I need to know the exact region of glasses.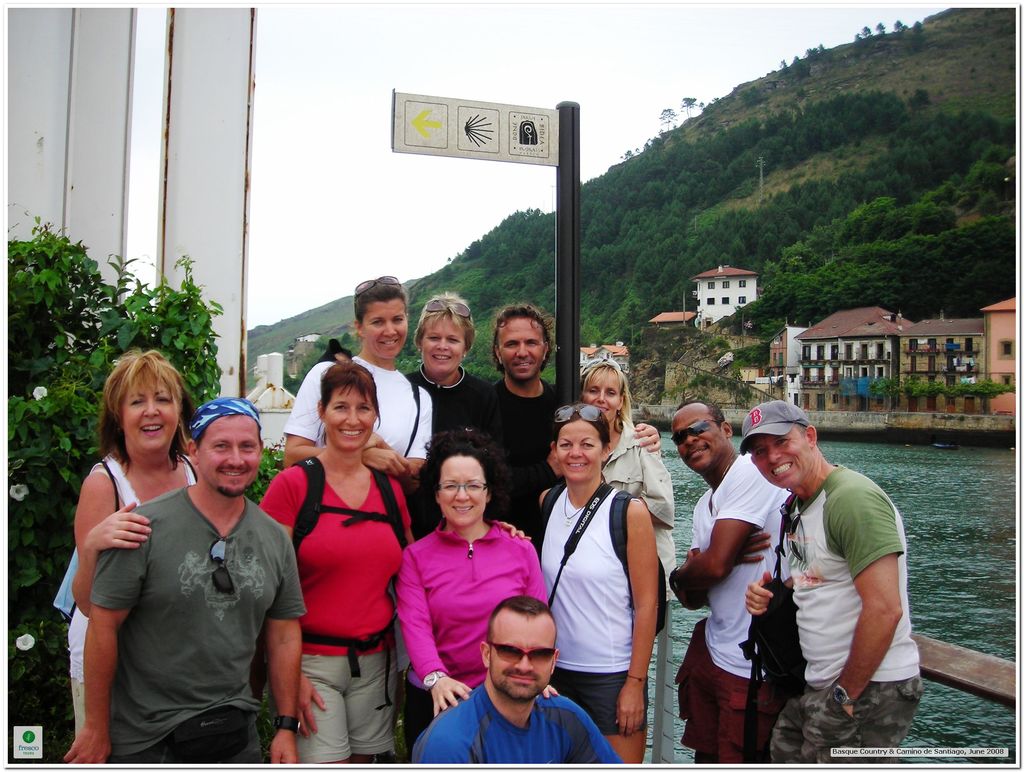
Region: <box>430,477,492,500</box>.
